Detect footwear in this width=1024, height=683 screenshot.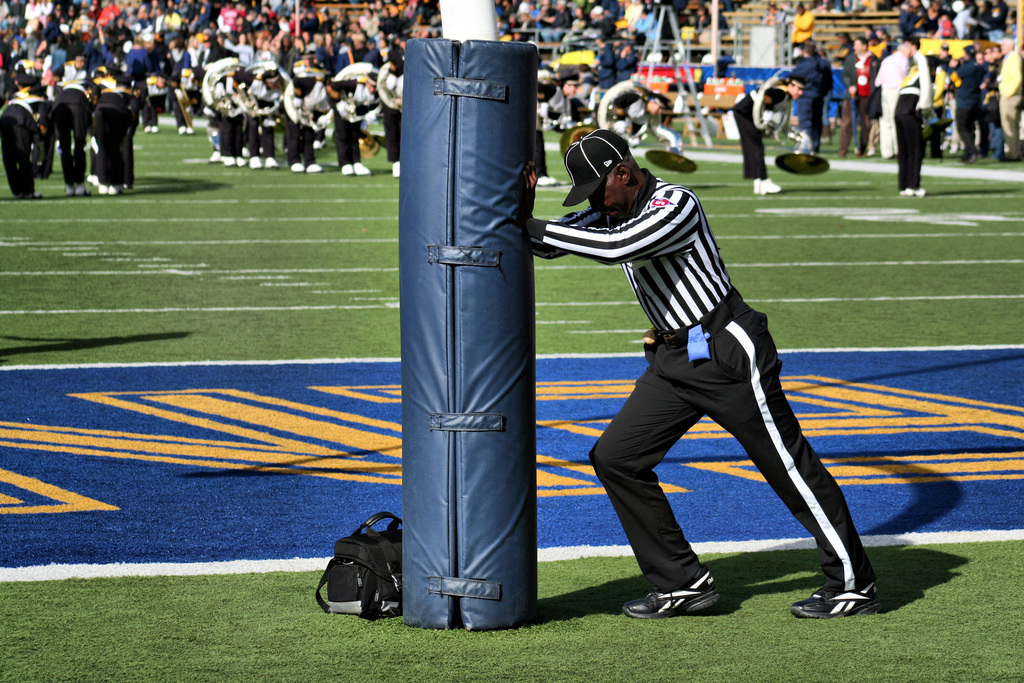
Detection: [x1=391, y1=161, x2=401, y2=177].
